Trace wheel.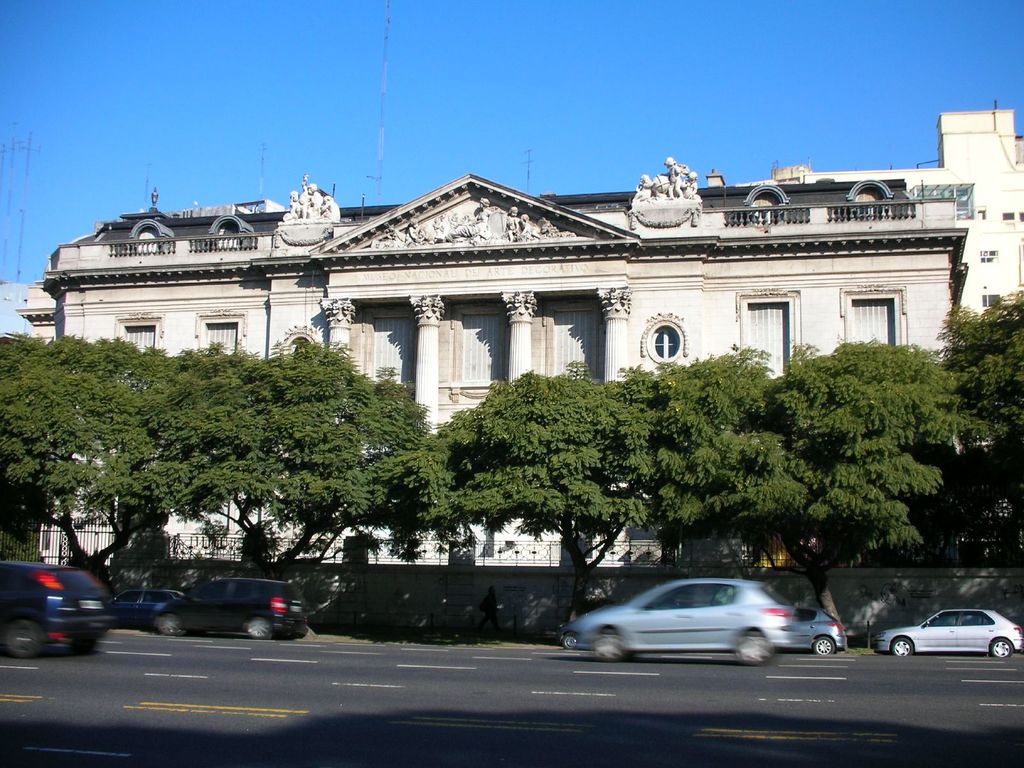
Traced to pyautogui.locateOnScreen(244, 619, 268, 639).
